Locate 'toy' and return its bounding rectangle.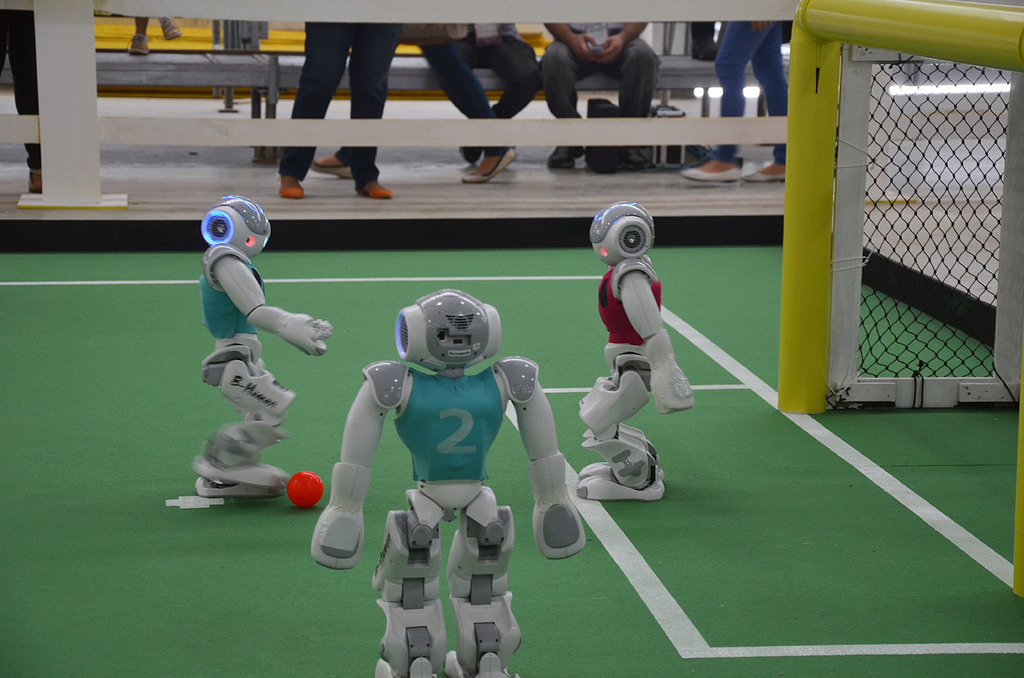
{"left": 569, "top": 202, "right": 699, "bottom": 495}.
